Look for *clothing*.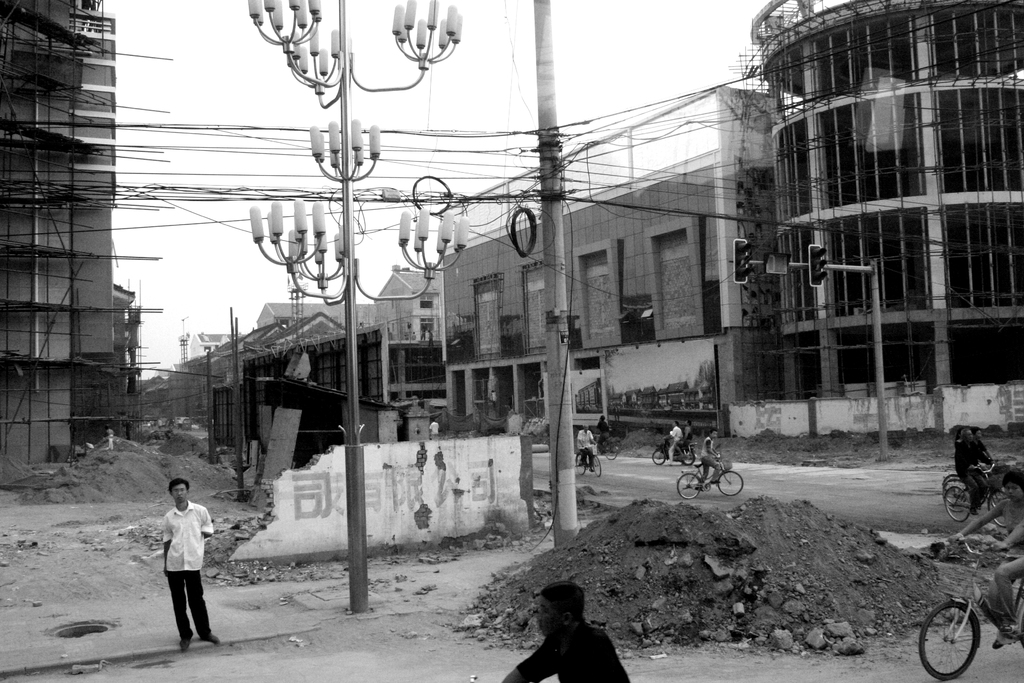
Found: (674, 425, 698, 457).
